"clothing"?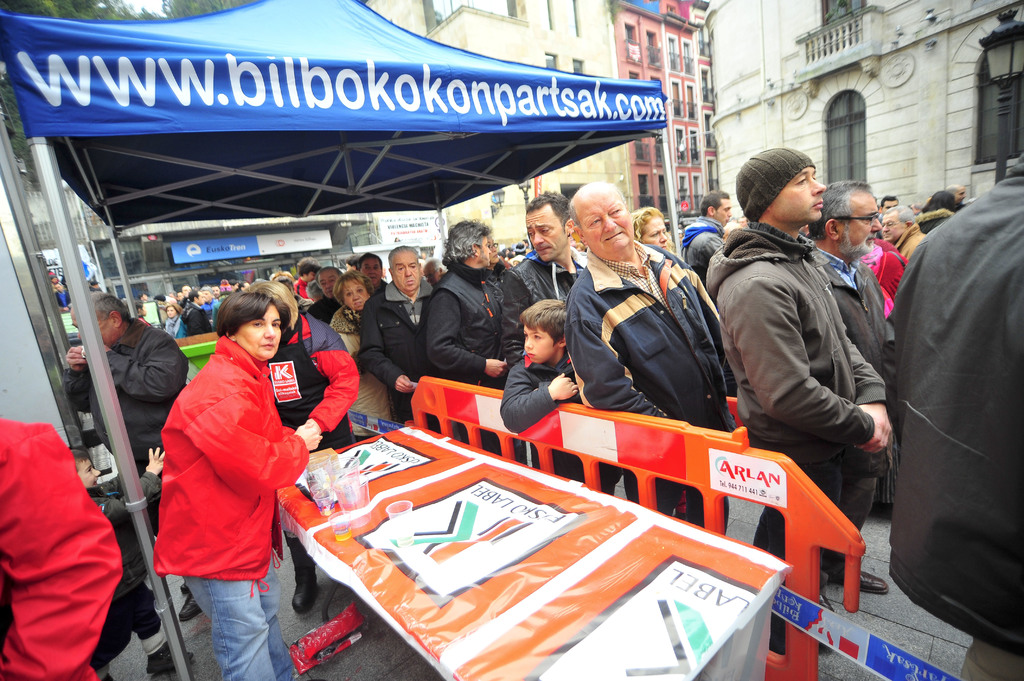
684, 222, 726, 266
